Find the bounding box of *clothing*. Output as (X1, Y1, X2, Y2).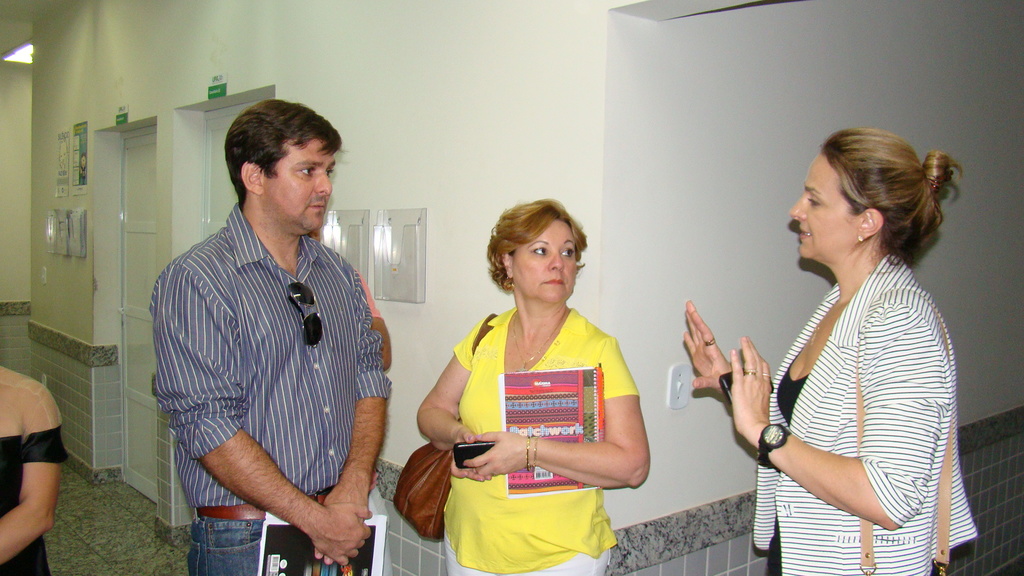
(750, 251, 977, 575).
